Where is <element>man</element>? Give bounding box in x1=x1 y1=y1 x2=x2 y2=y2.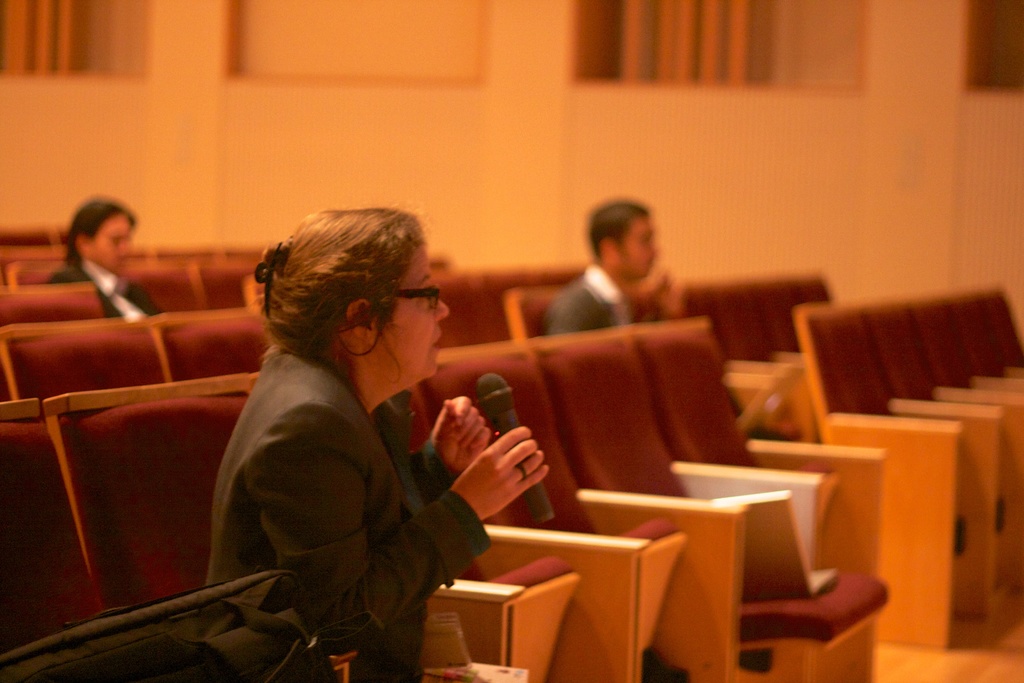
x1=538 y1=204 x2=712 y2=336.
